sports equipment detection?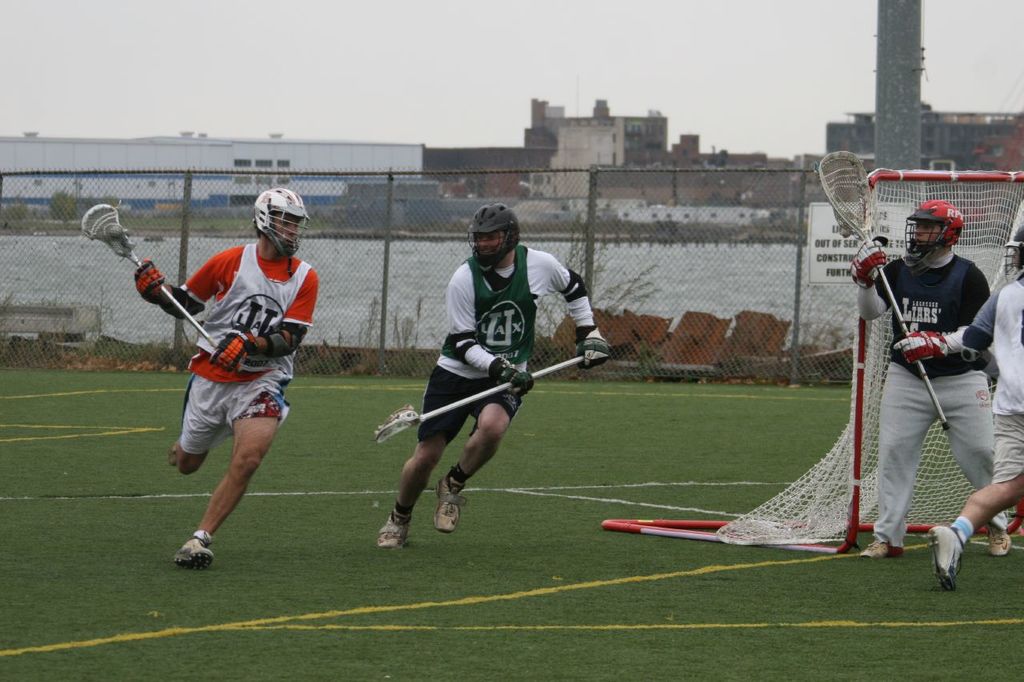
562 267 589 307
